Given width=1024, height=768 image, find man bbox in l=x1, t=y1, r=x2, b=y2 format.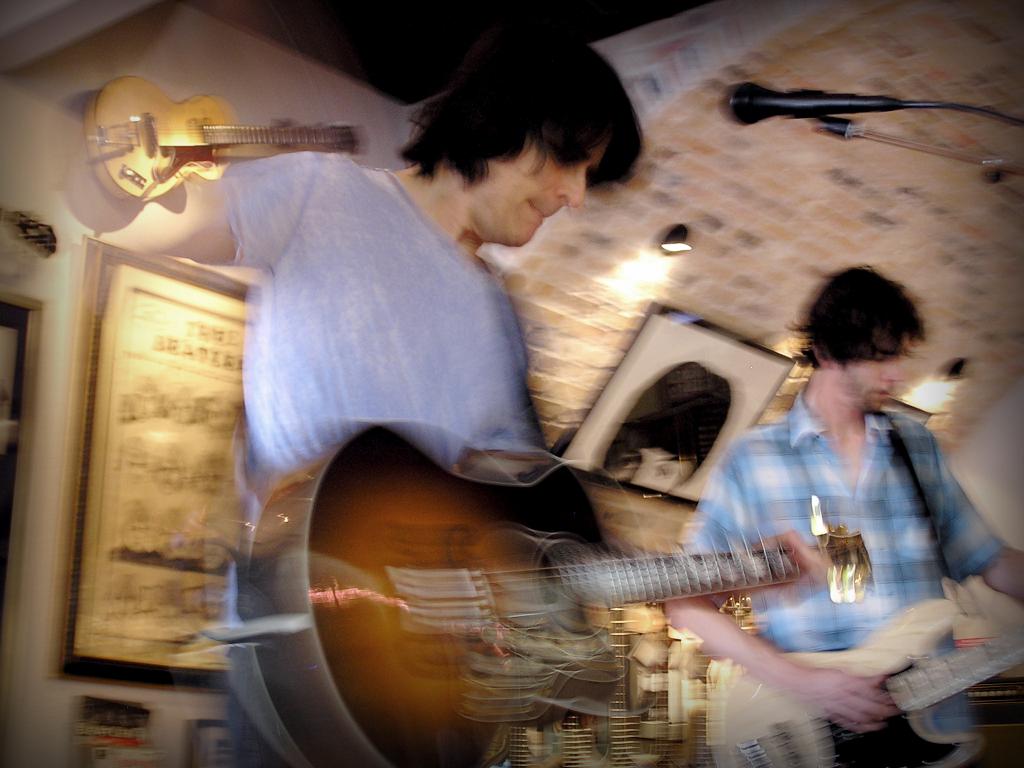
l=635, t=251, r=999, b=746.
